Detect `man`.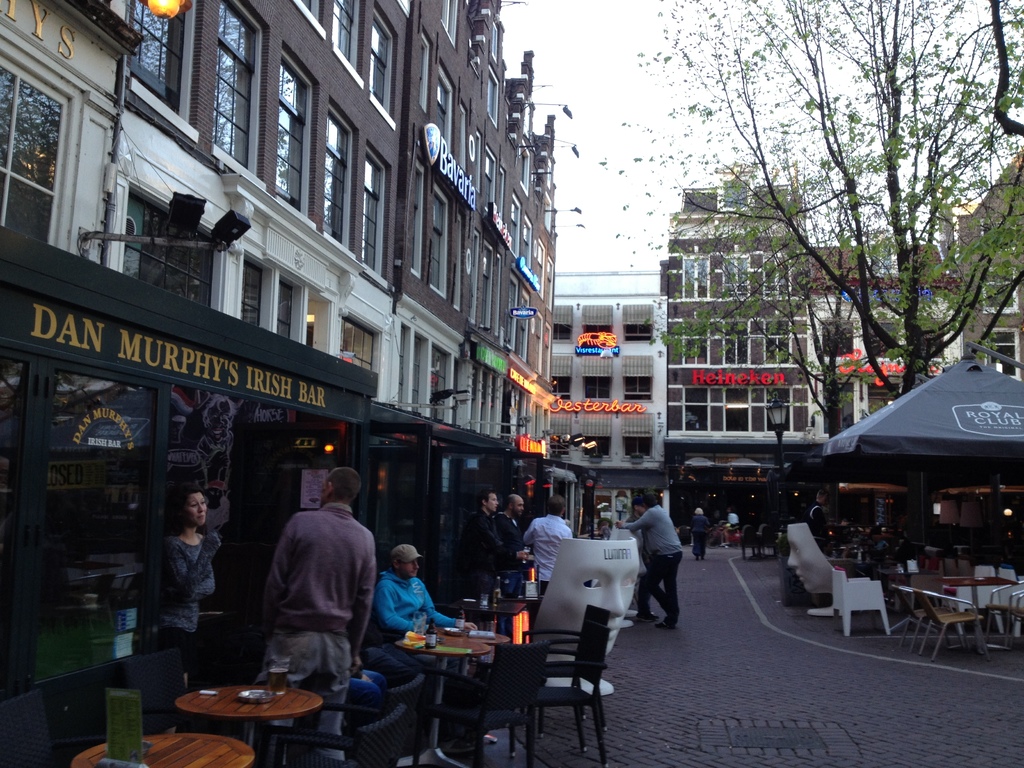
Detected at region(625, 500, 669, 618).
